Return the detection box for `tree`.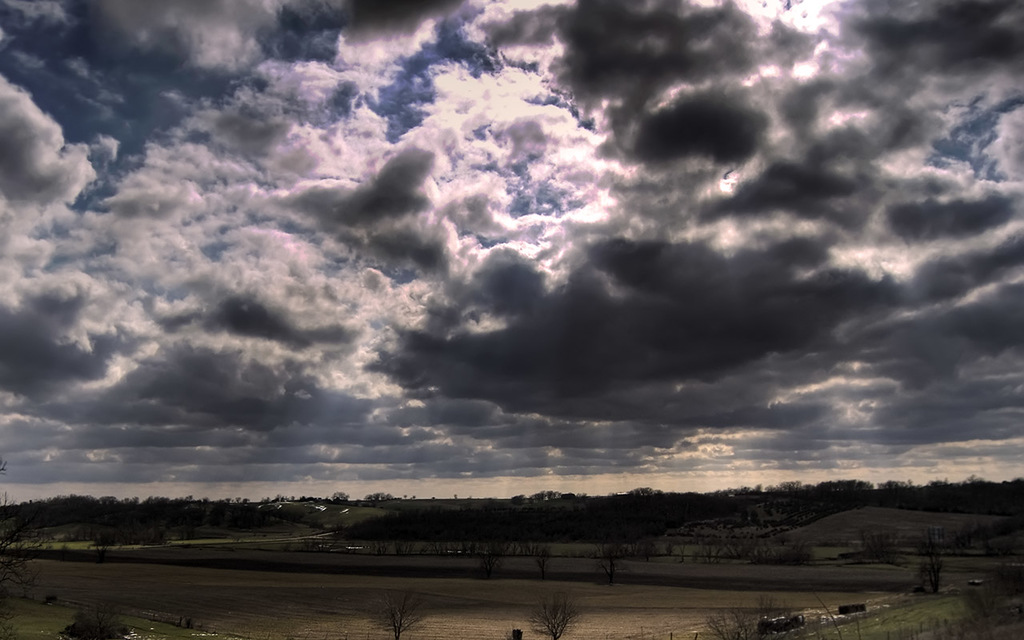
<bbox>857, 528, 900, 561</bbox>.
